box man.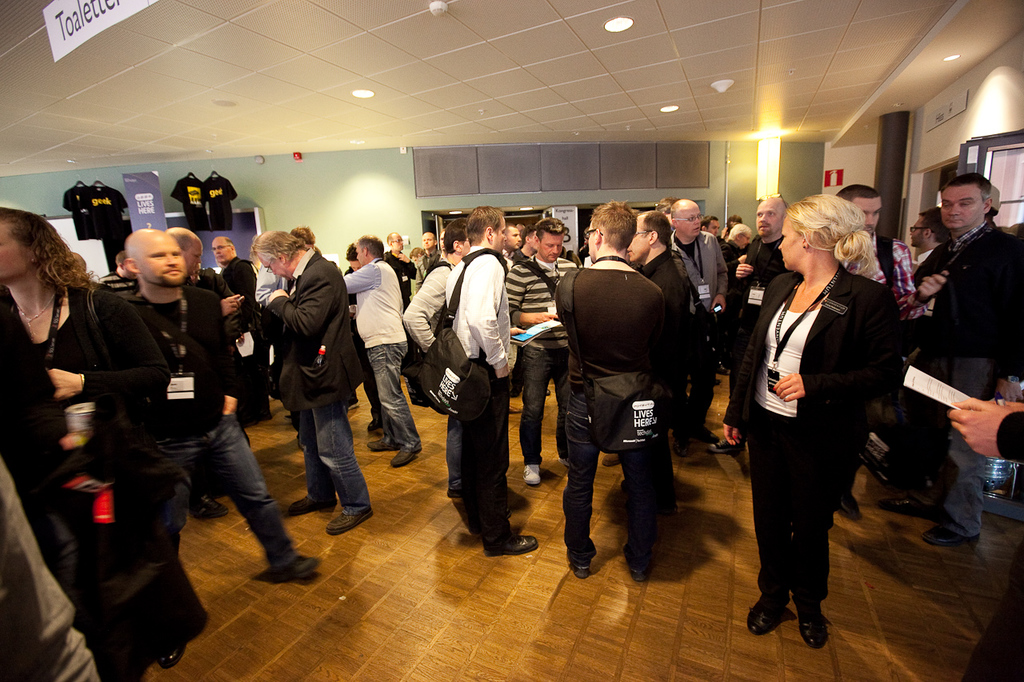
left=699, top=214, right=727, bottom=384.
